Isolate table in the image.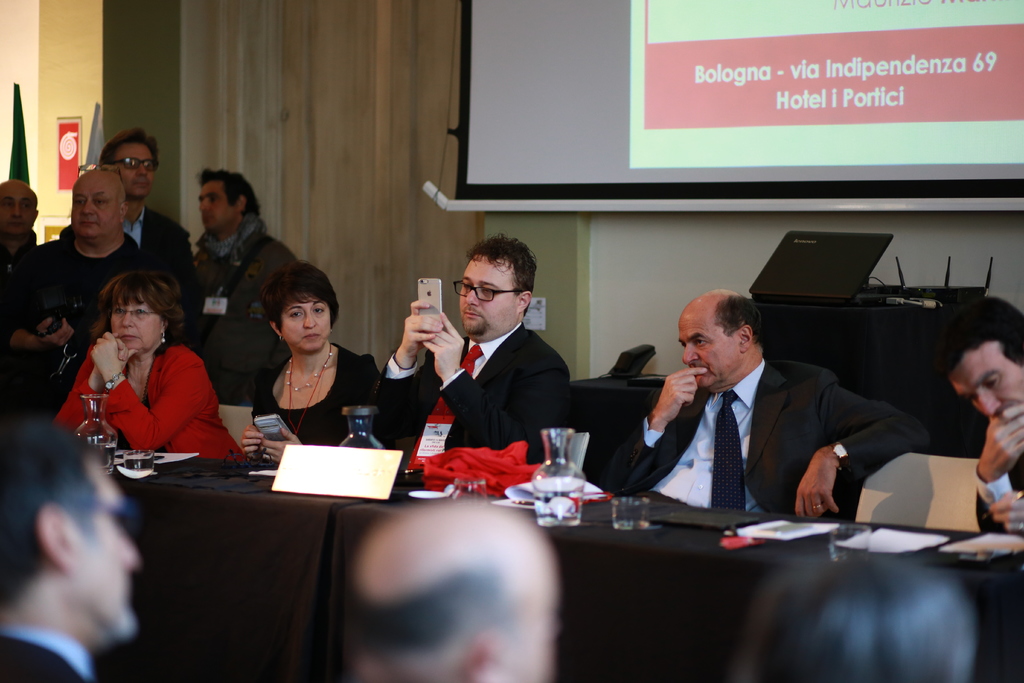
Isolated region: [326, 509, 1023, 678].
